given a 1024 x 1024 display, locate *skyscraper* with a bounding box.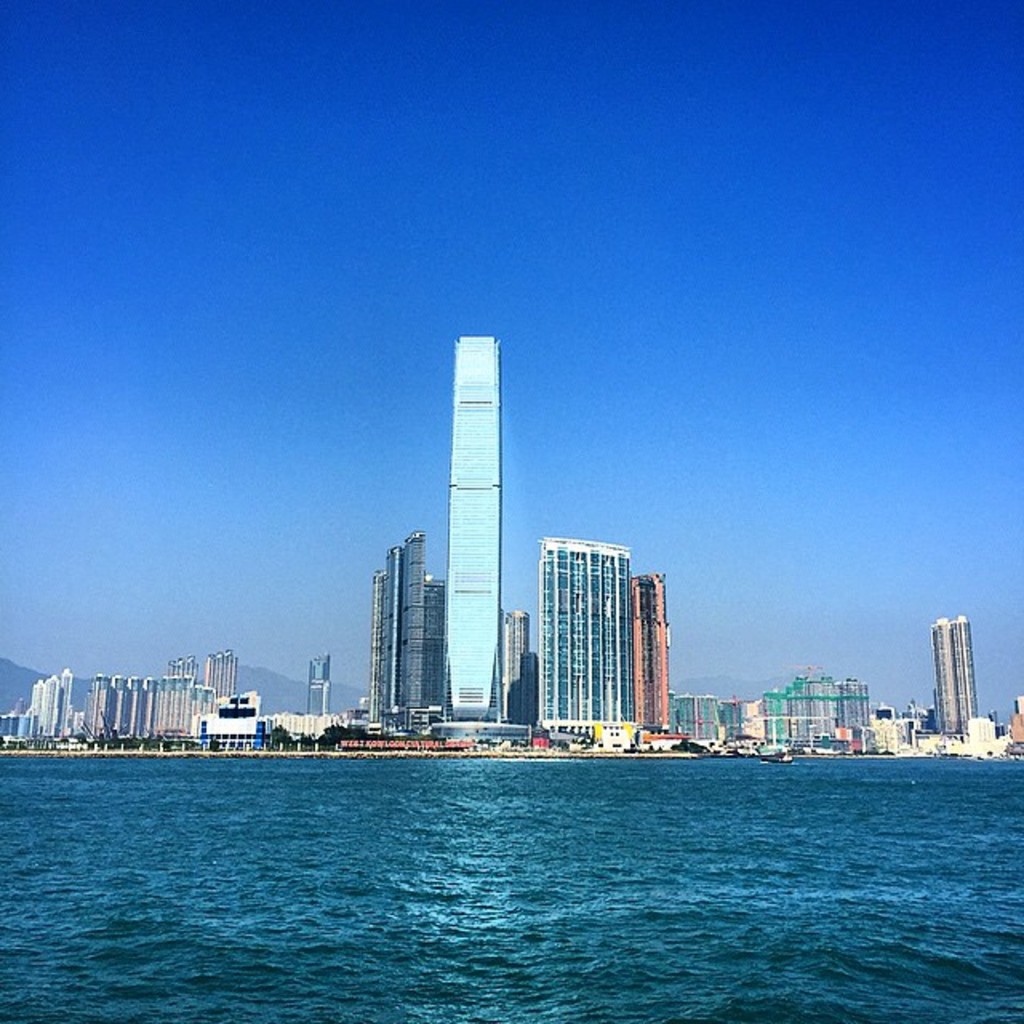
Located: detection(446, 338, 507, 725).
